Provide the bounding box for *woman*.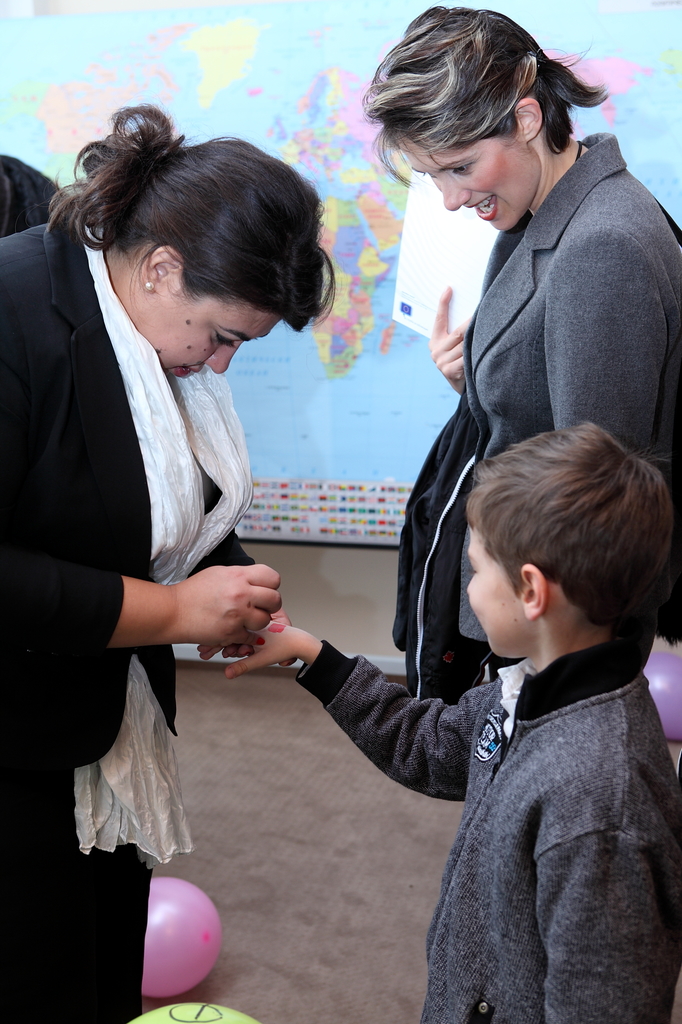
[left=349, top=0, right=681, bottom=724].
